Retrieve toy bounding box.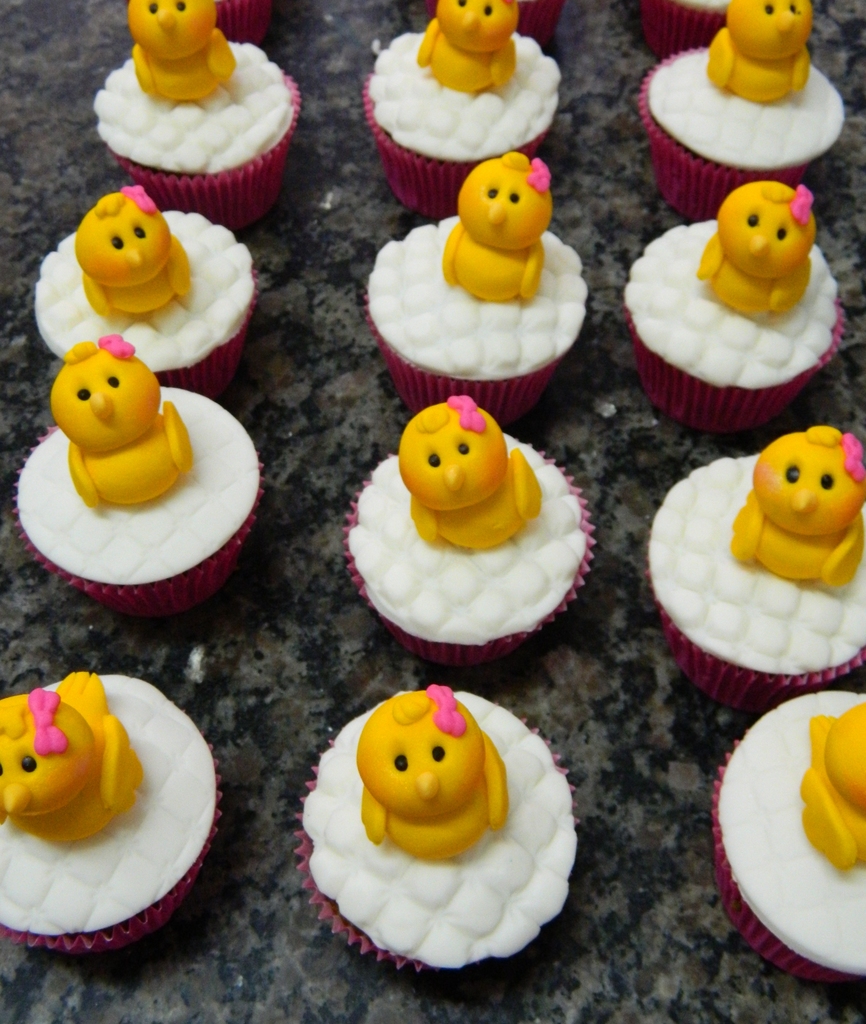
Bounding box: left=0, top=671, right=227, bottom=953.
